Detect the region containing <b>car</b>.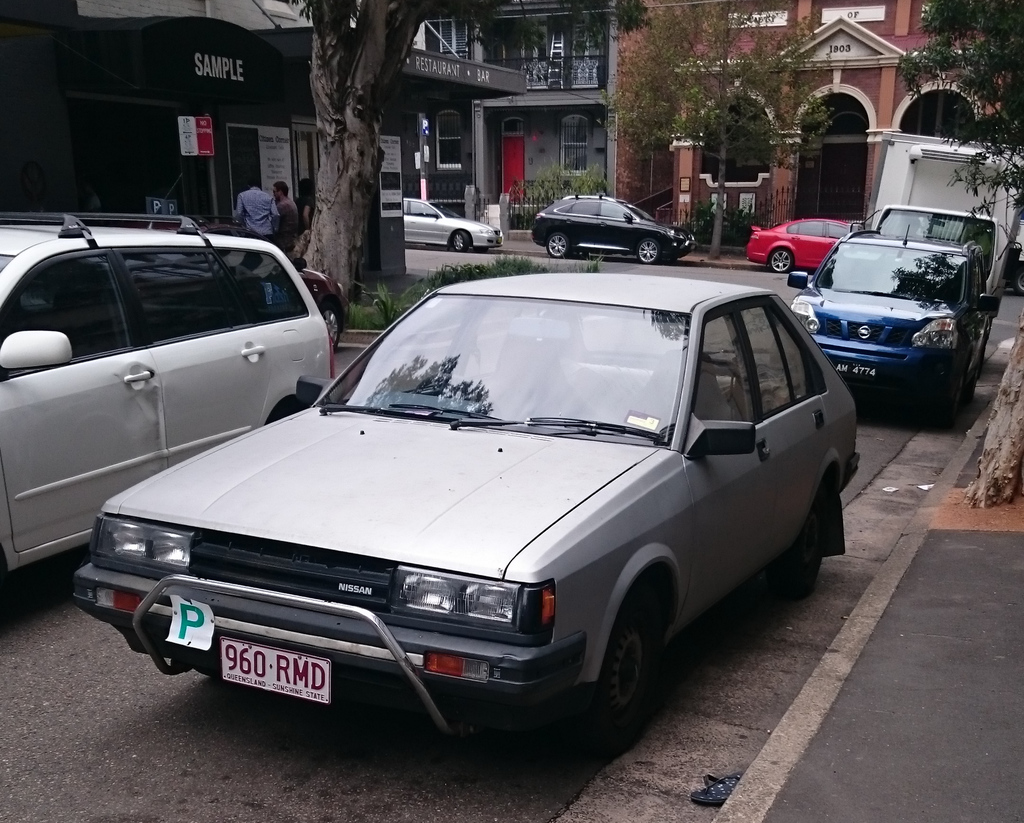
(790,224,1000,429).
